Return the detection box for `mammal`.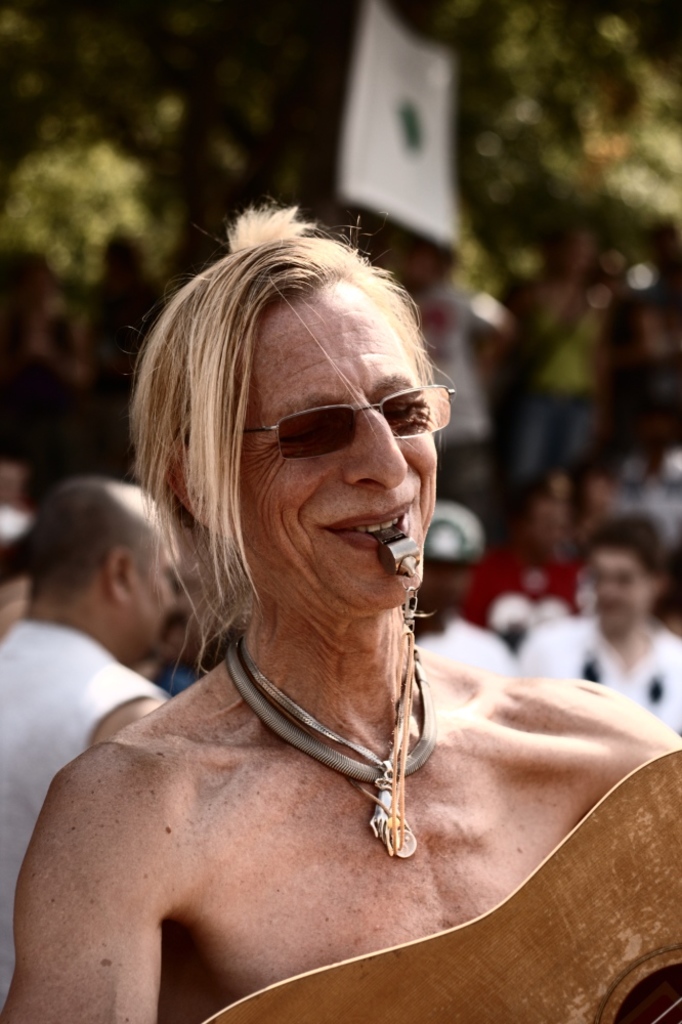
<bbox>419, 510, 513, 674</bbox>.
